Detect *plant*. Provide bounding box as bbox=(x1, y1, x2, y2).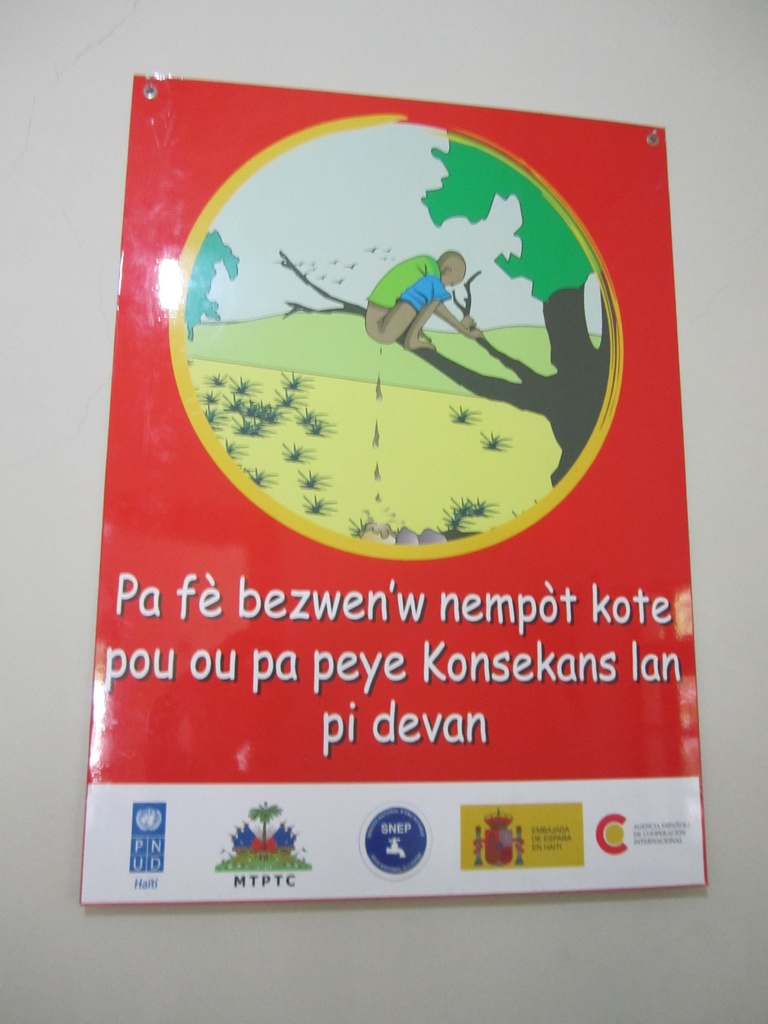
bbox=(270, 390, 295, 412).
